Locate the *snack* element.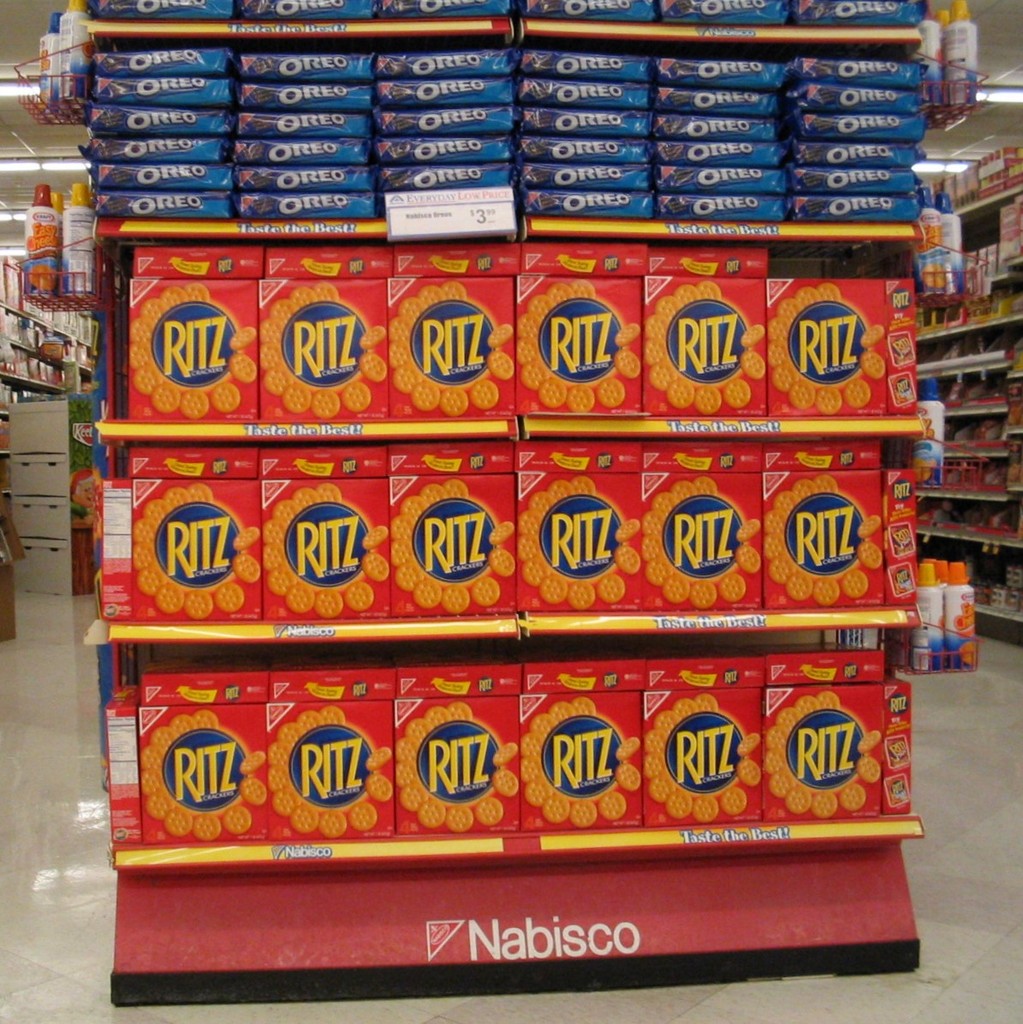
Element bbox: x1=45 y1=64 x2=954 y2=1023.
